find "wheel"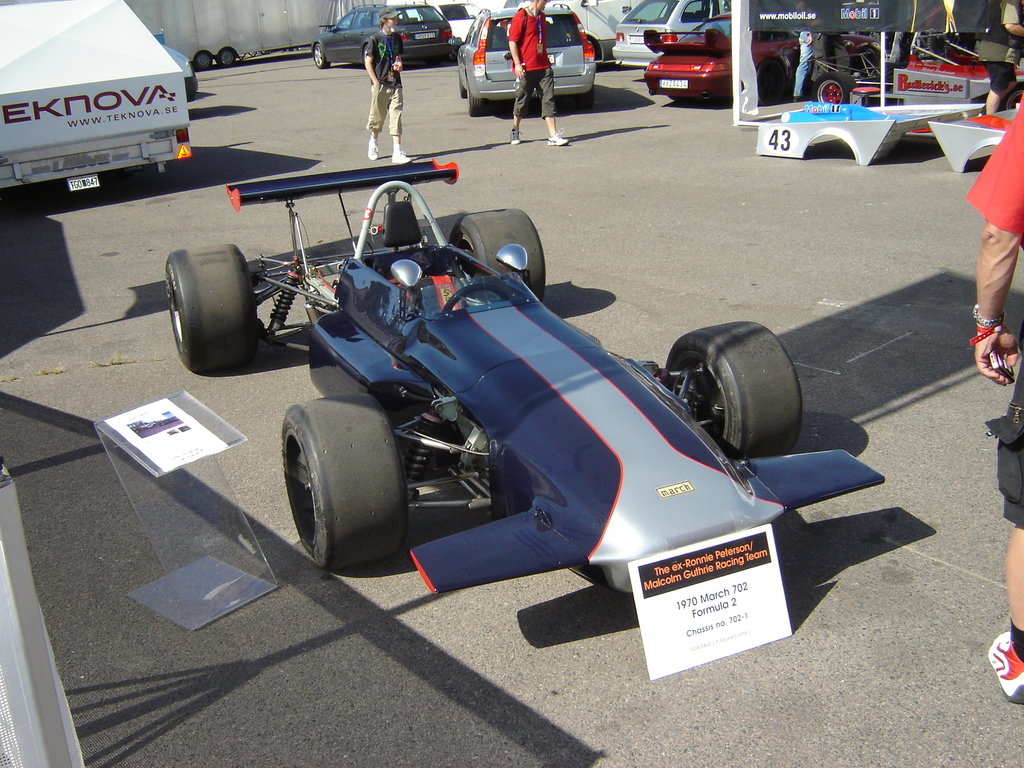
<region>216, 46, 242, 67</region>
